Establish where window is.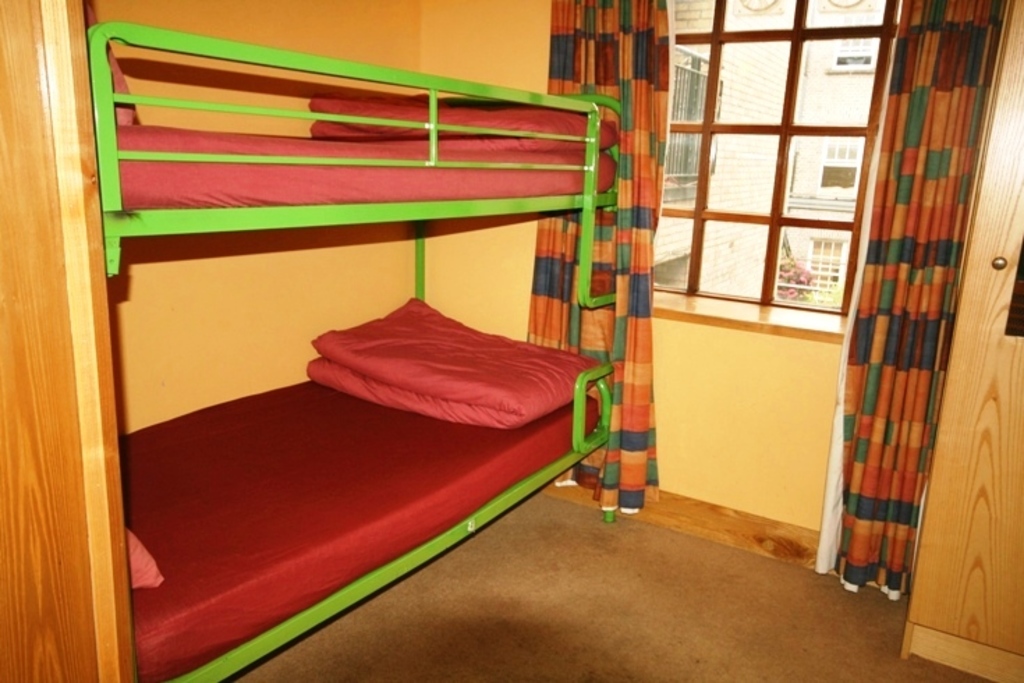
Established at [655,0,922,367].
